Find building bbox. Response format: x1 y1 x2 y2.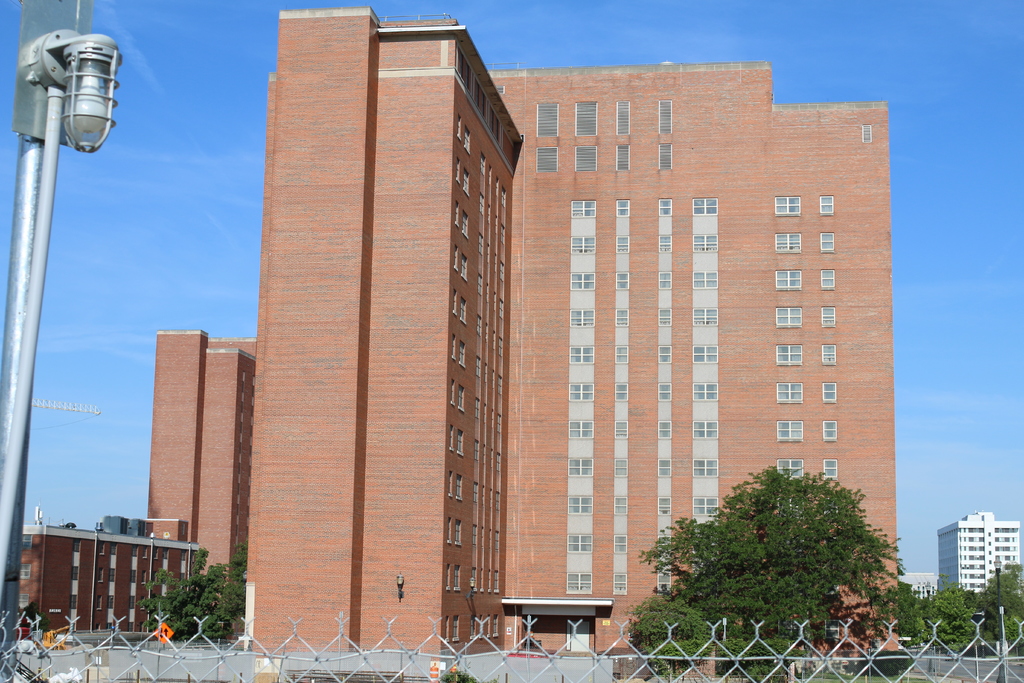
18 514 203 634.
